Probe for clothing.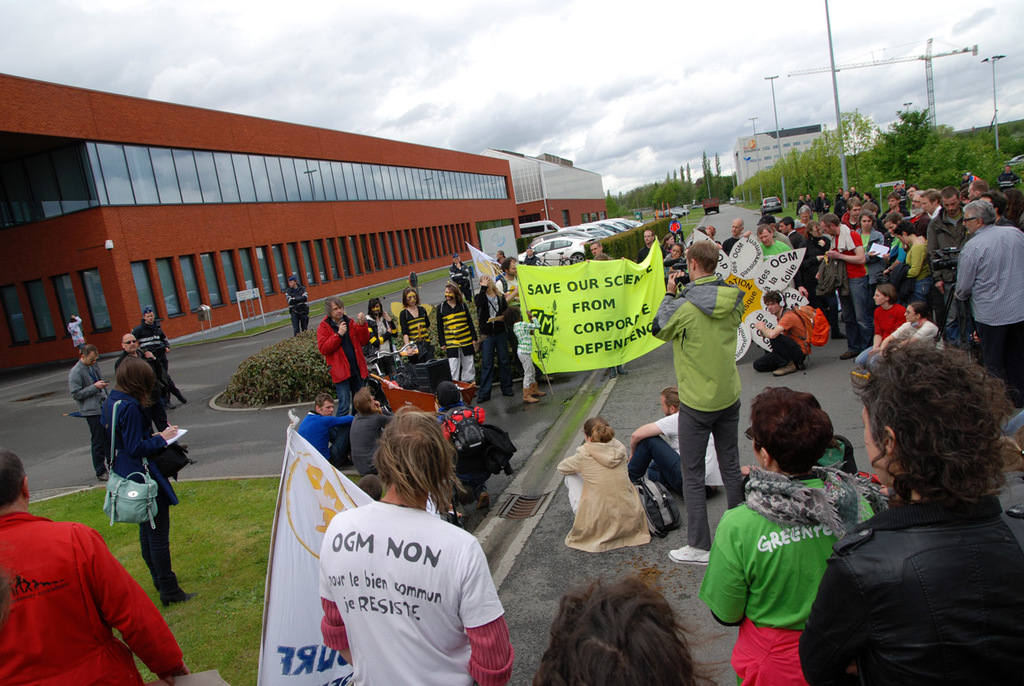
Probe result: l=131, t=319, r=176, b=401.
